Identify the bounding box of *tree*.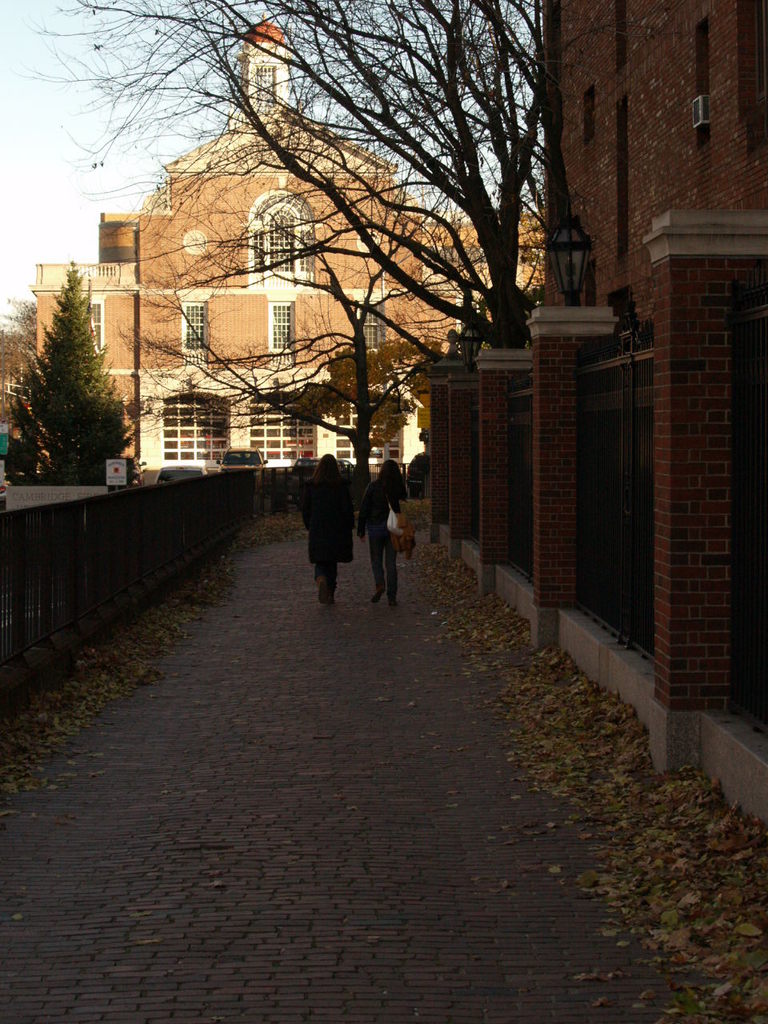
<bbox>14, 250, 125, 475</bbox>.
